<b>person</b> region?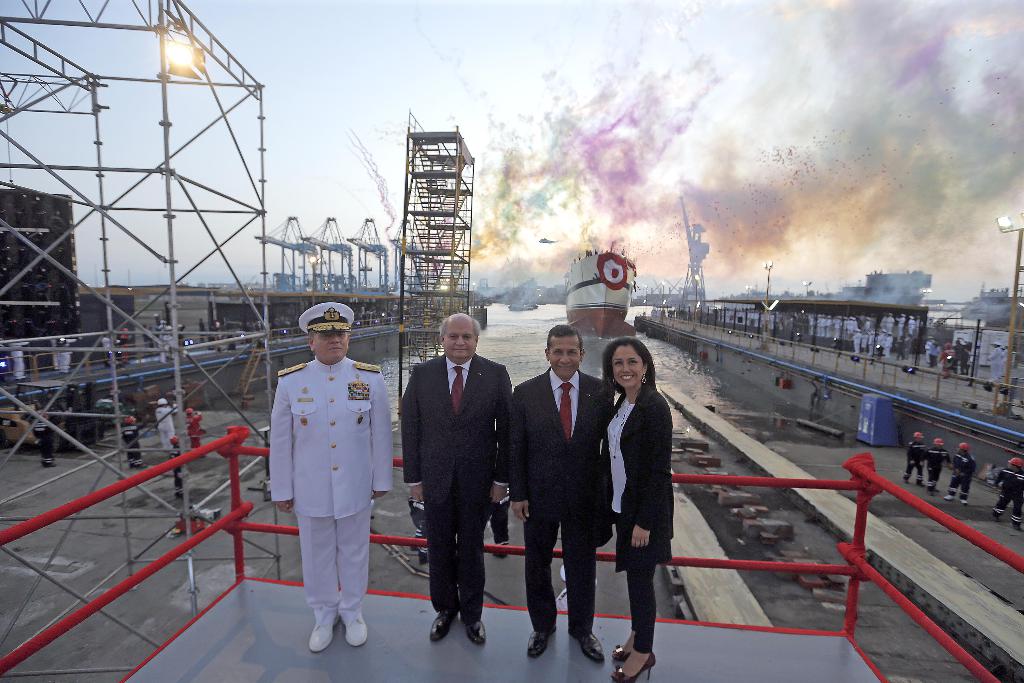
[left=500, top=317, right=614, bottom=667]
